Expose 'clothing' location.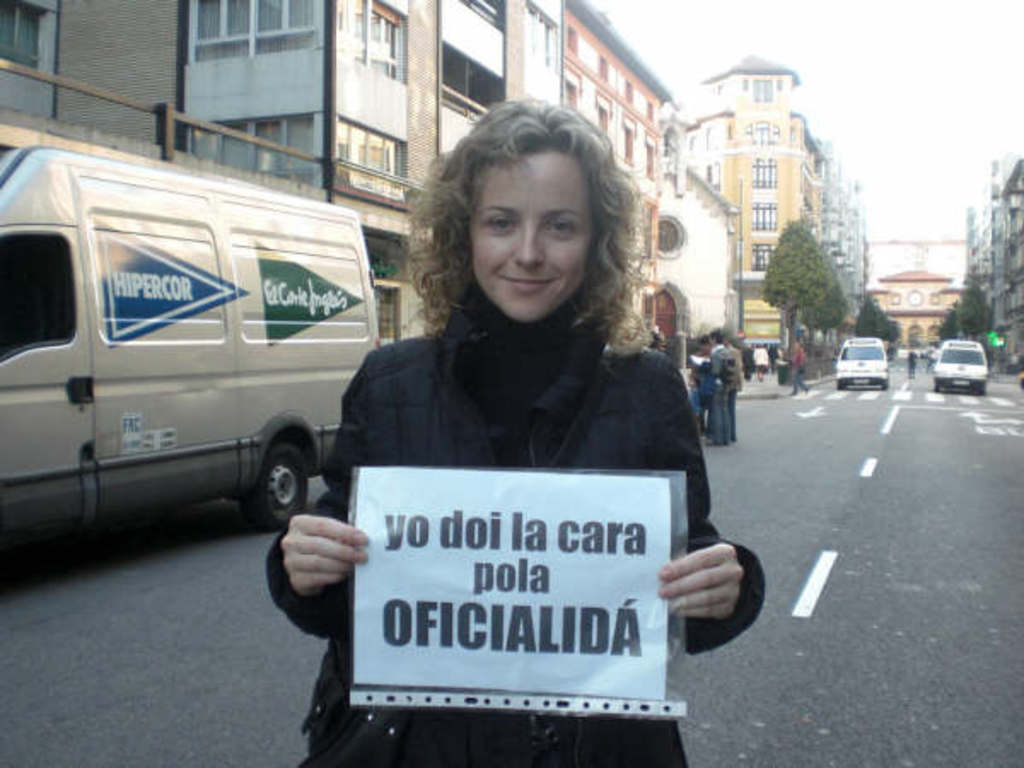
Exposed at [x1=708, y1=343, x2=746, y2=442].
